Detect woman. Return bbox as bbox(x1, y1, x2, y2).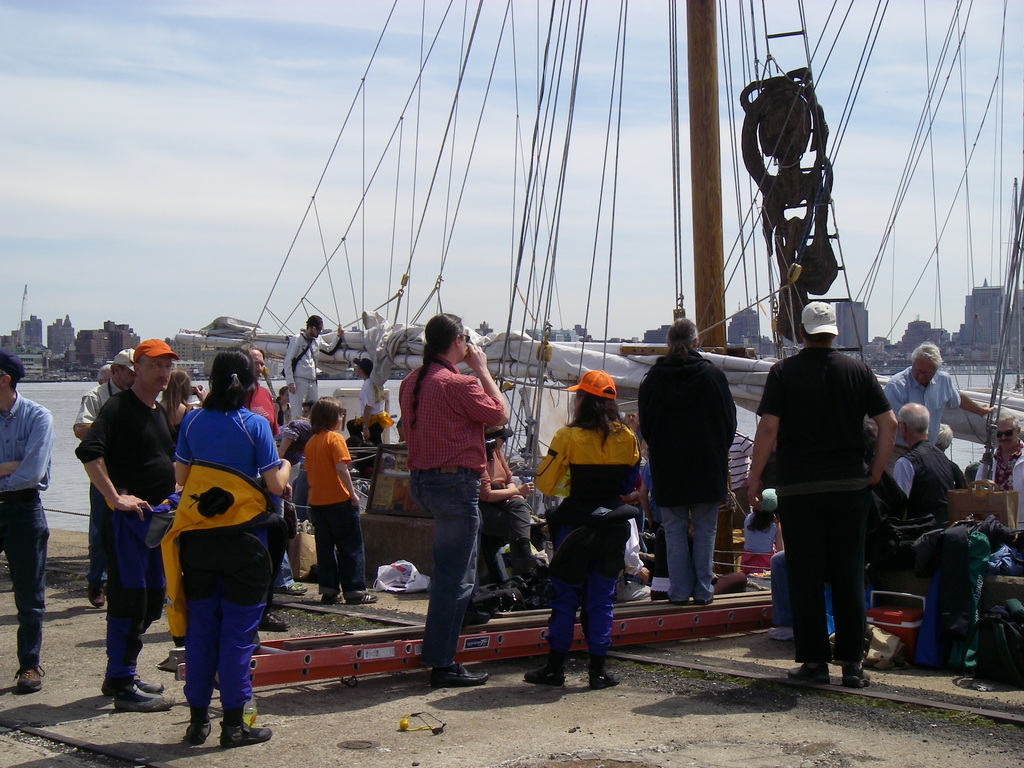
bbox(279, 402, 315, 583).
